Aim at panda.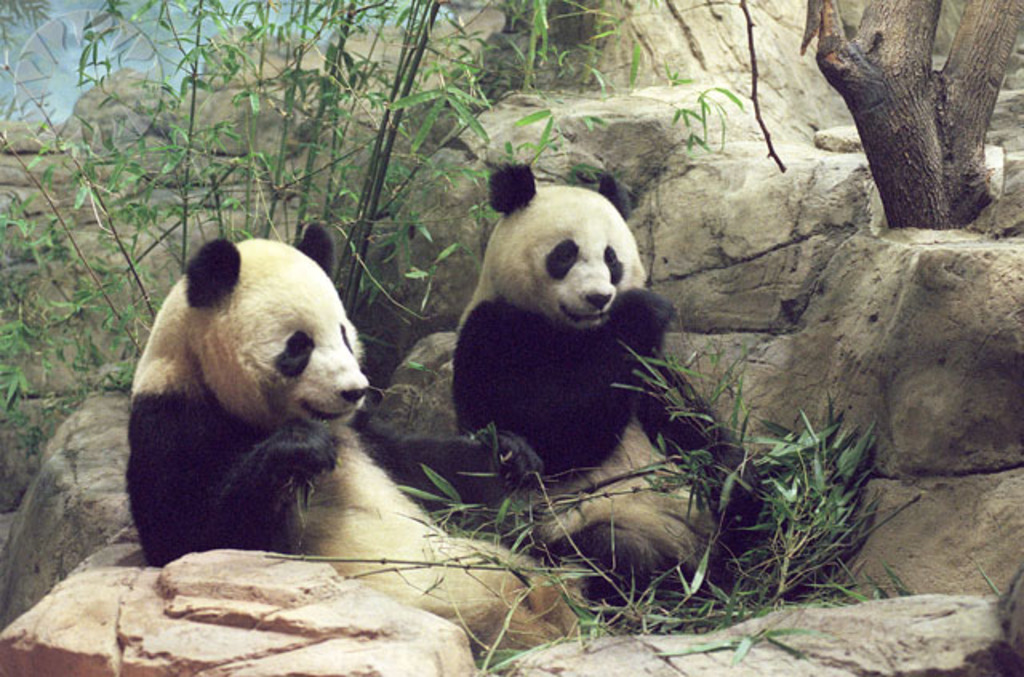
Aimed at <box>450,155,763,607</box>.
